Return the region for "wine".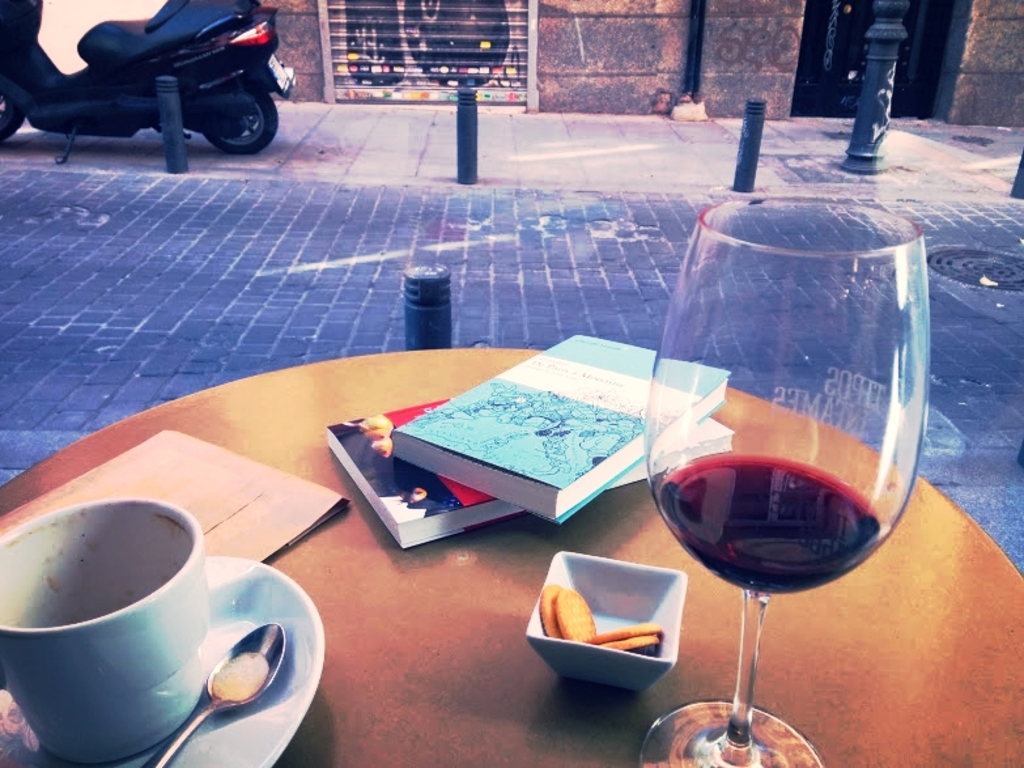
x1=560, y1=175, x2=929, y2=756.
